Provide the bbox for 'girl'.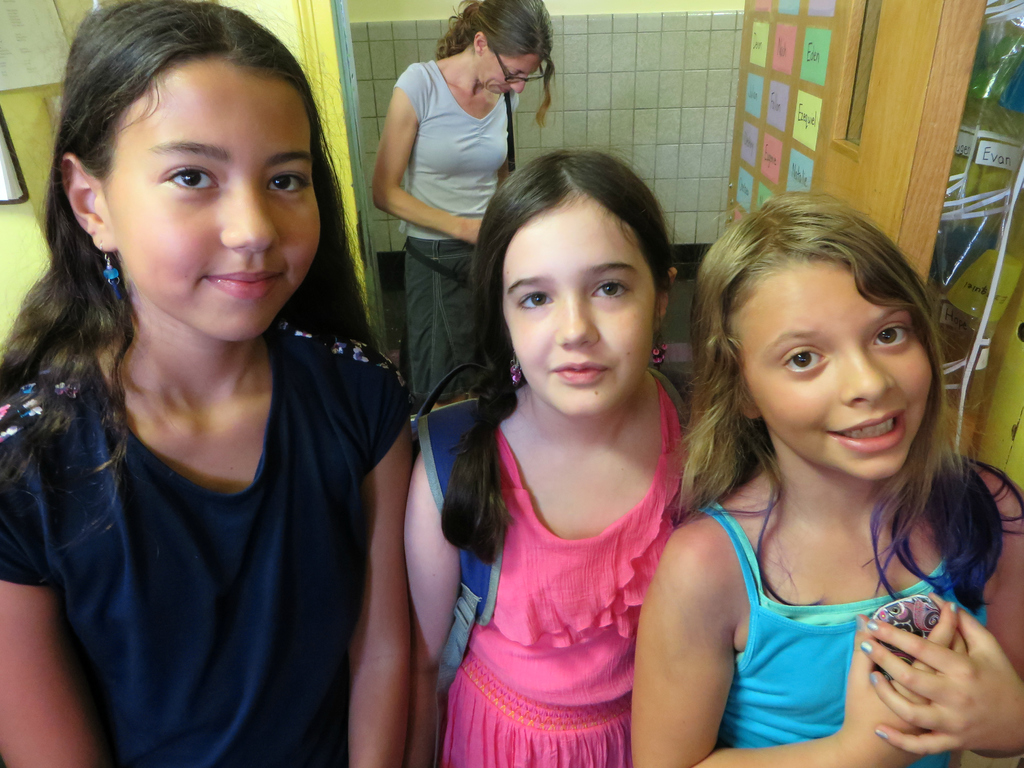
x1=1, y1=0, x2=417, y2=767.
